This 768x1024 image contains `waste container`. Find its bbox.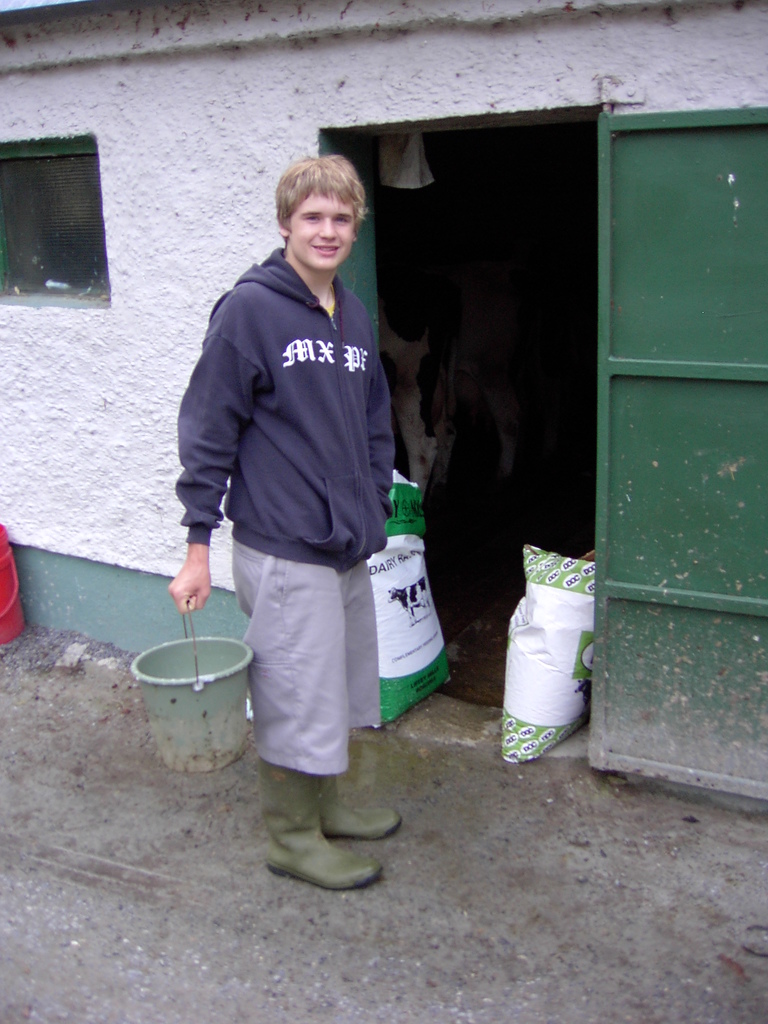
left=131, top=617, right=252, bottom=780.
